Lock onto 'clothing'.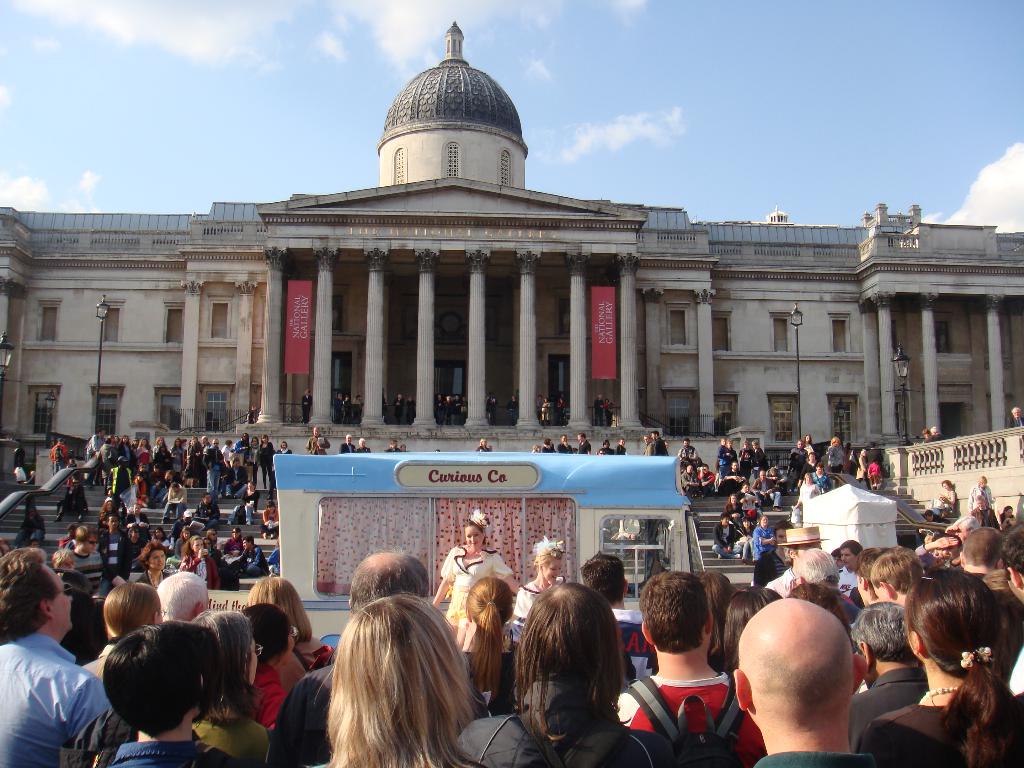
Locked: box=[406, 400, 415, 421].
